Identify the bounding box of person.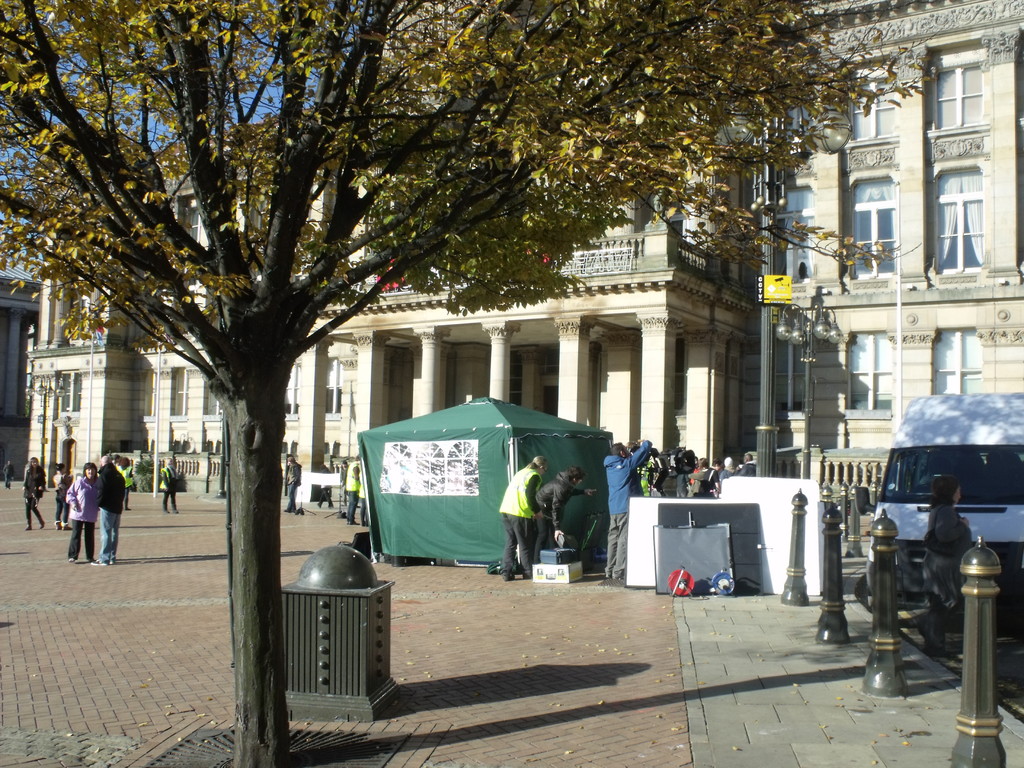
x1=637 y1=456 x2=672 y2=490.
